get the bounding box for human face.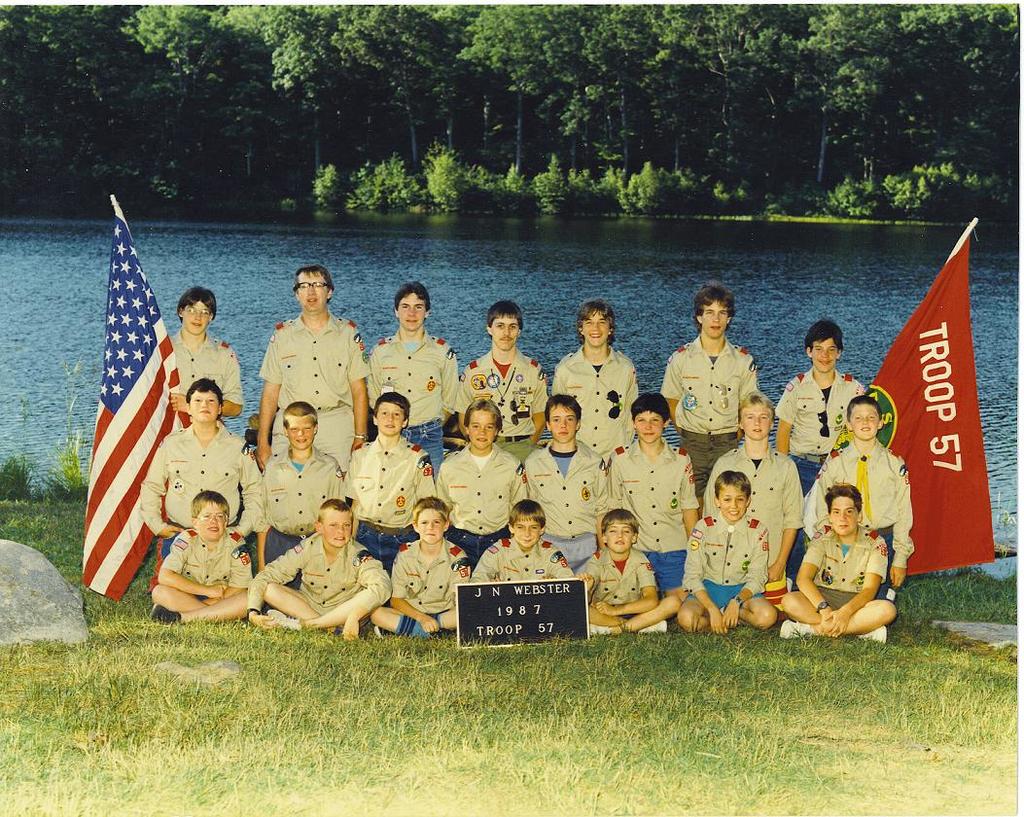
bbox=[607, 521, 632, 552].
